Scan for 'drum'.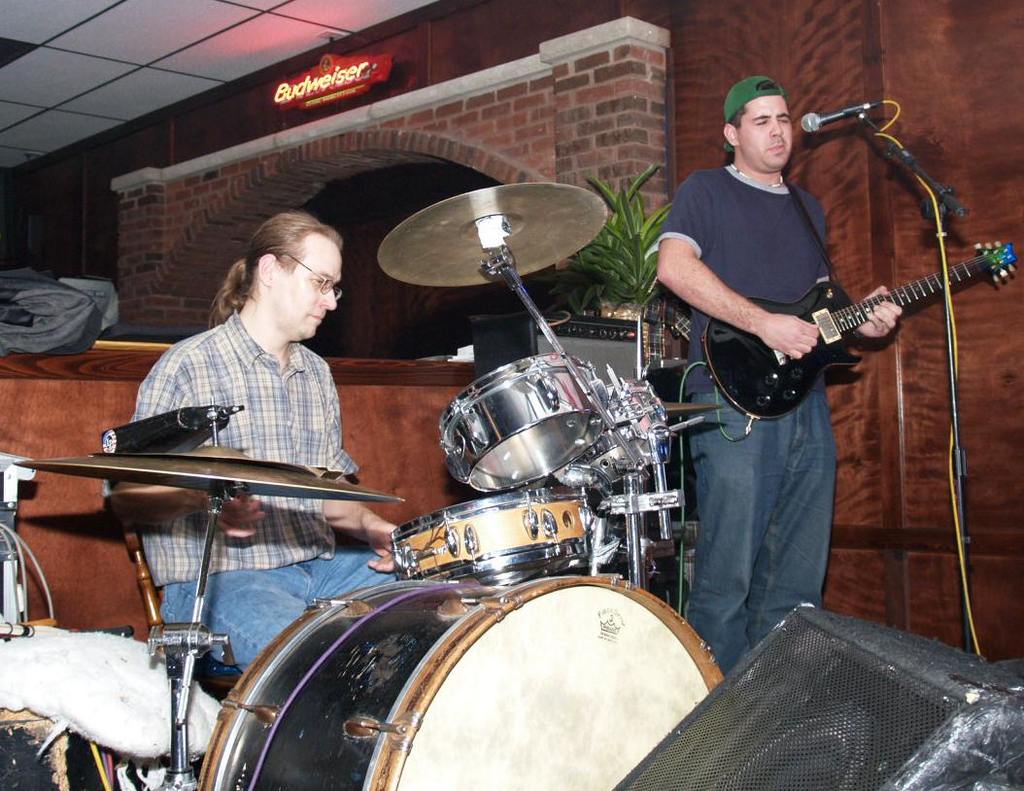
Scan result: detection(431, 349, 604, 495).
